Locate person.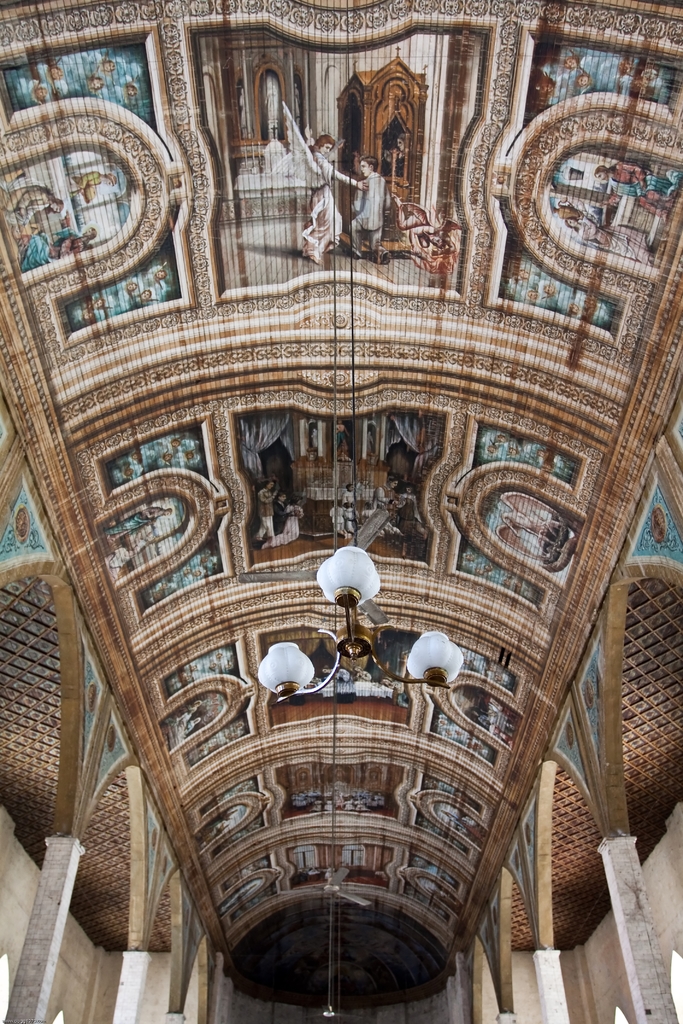
Bounding box: l=168, t=700, r=202, b=746.
